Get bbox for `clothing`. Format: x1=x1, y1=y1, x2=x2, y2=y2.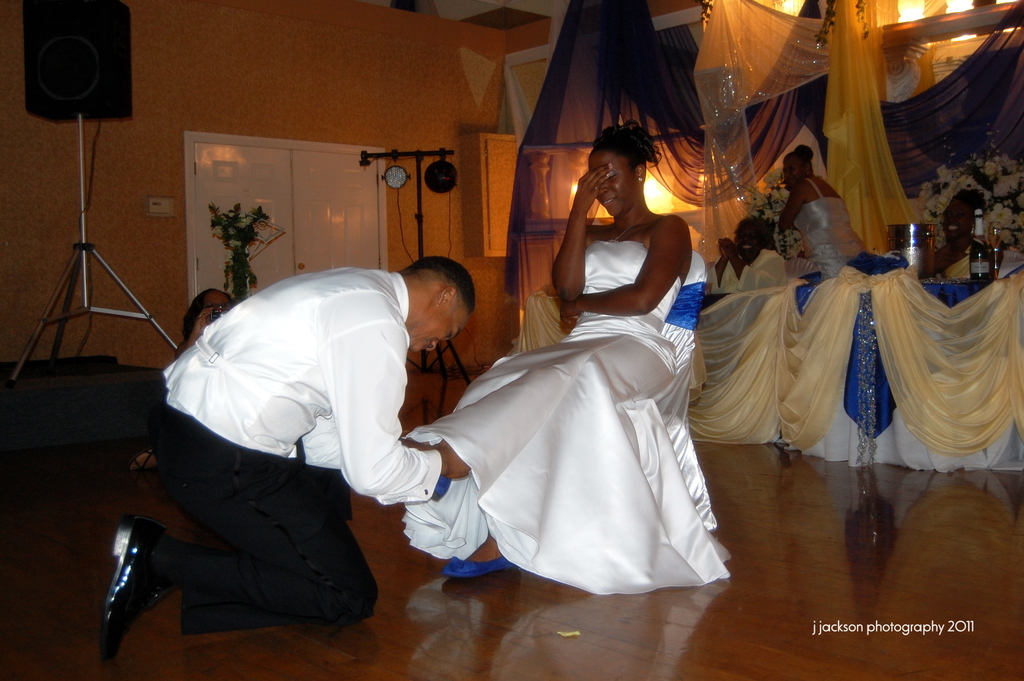
x1=702, y1=250, x2=792, y2=293.
